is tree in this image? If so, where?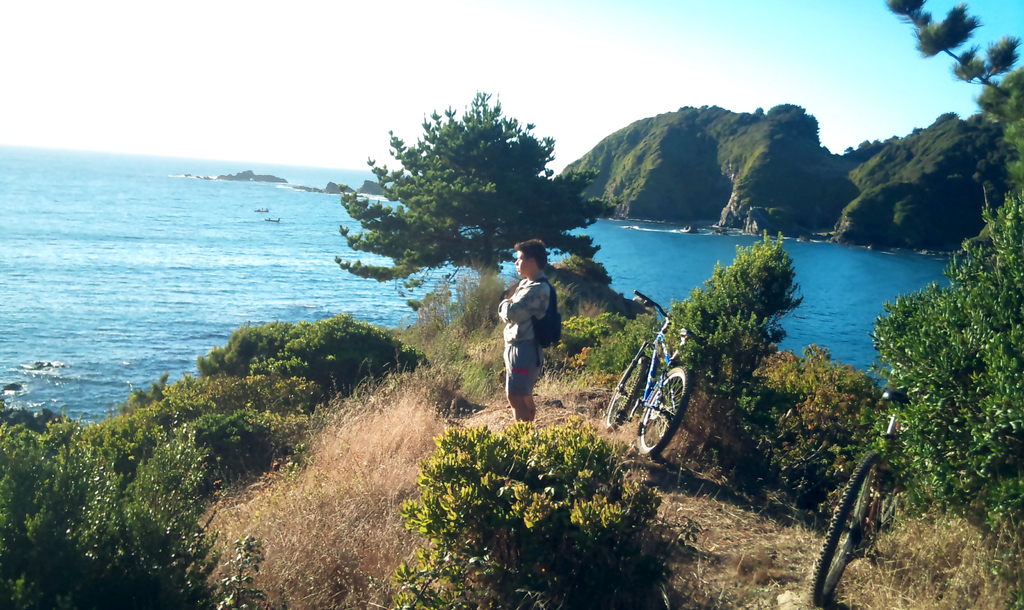
Yes, at 885:0:1023:183.
